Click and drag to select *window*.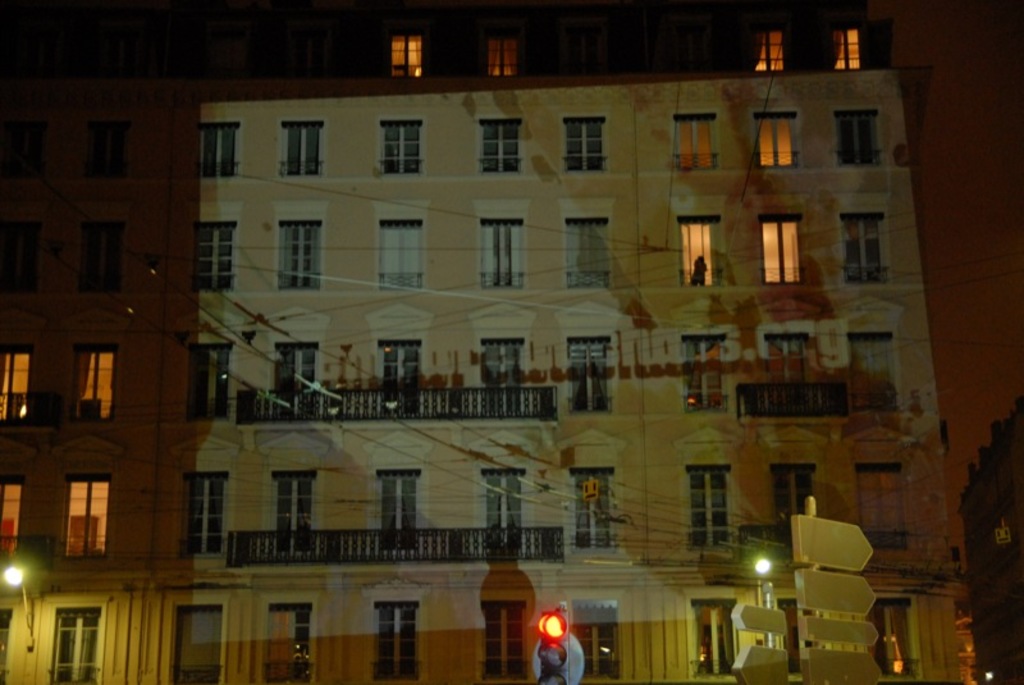
Selection: region(481, 36, 515, 78).
